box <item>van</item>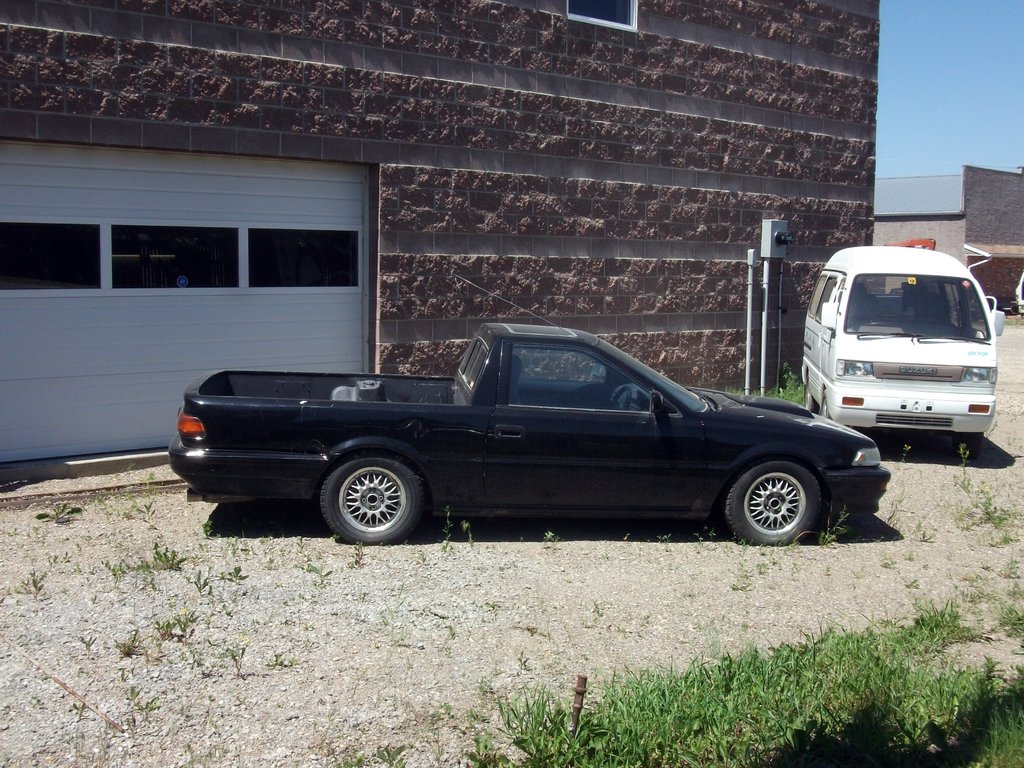
(x1=166, y1=274, x2=892, y2=547)
